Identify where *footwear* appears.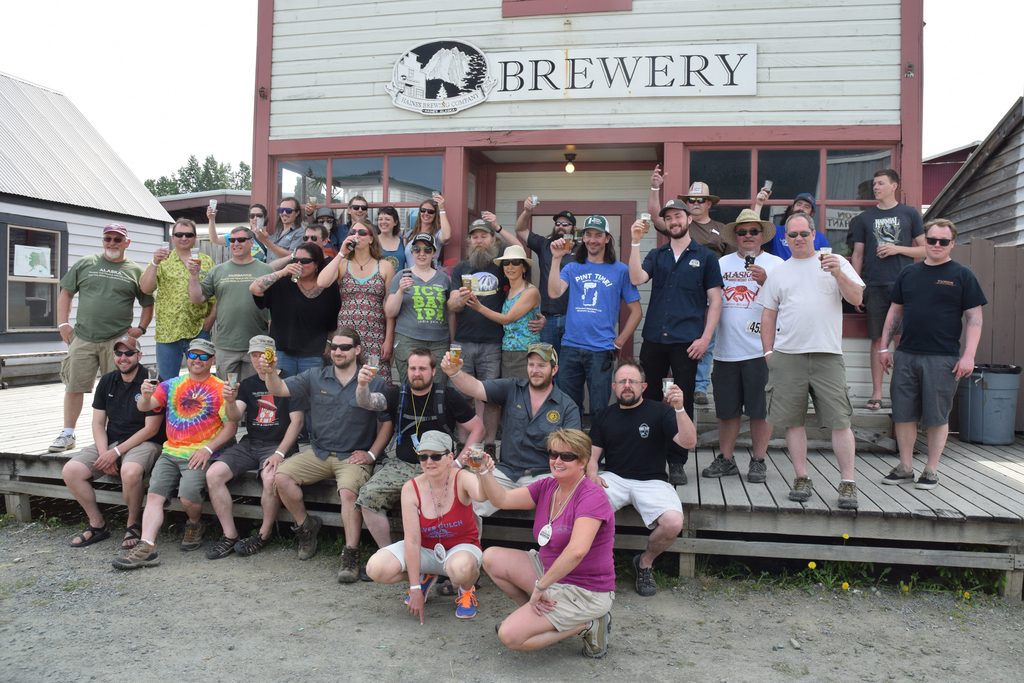
Appears at left=295, top=518, right=329, bottom=559.
